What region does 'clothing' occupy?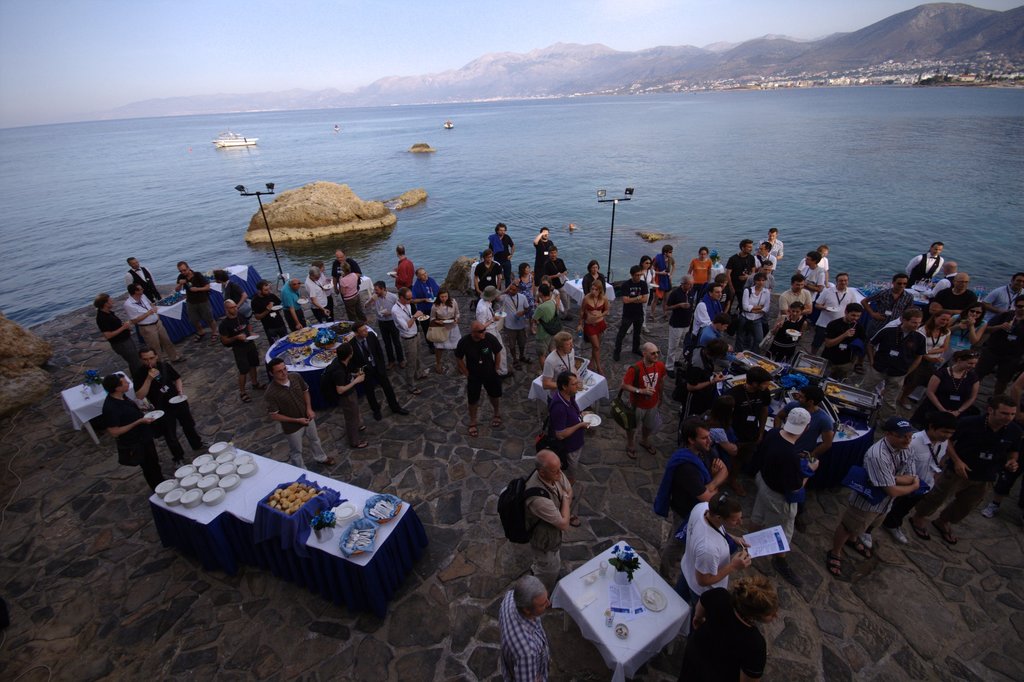
region(460, 331, 502, 417).
